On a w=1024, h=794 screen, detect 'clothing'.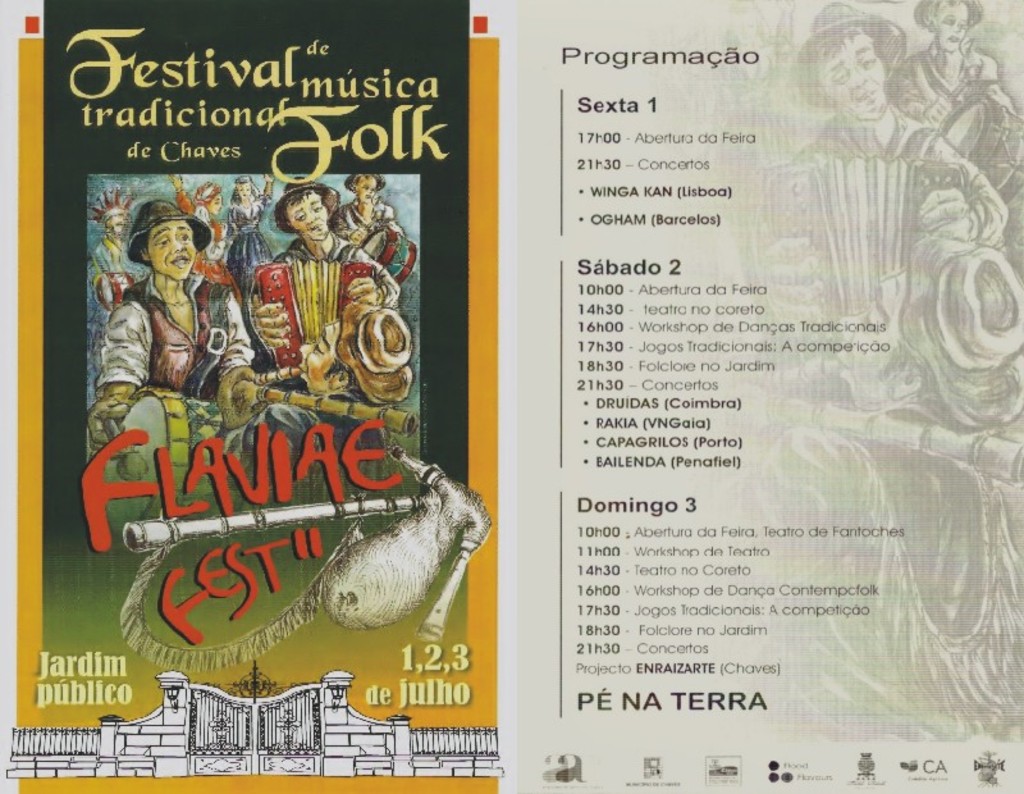
<bbox>337, 193, 417, 282</bbox>.
